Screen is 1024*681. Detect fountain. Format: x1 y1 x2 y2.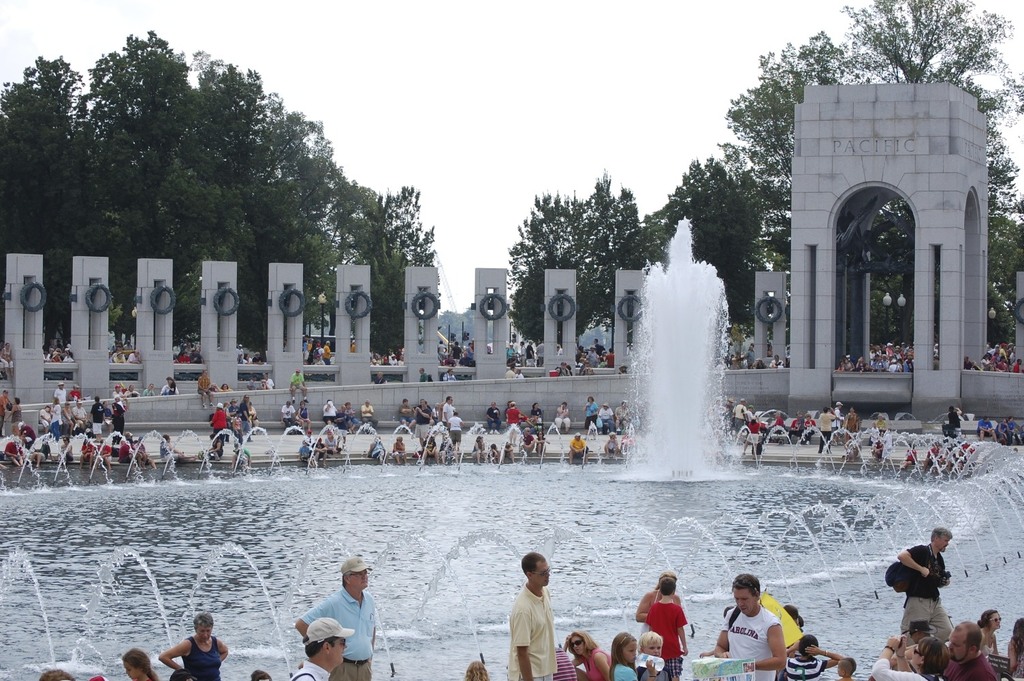
0 428 1023 673.
